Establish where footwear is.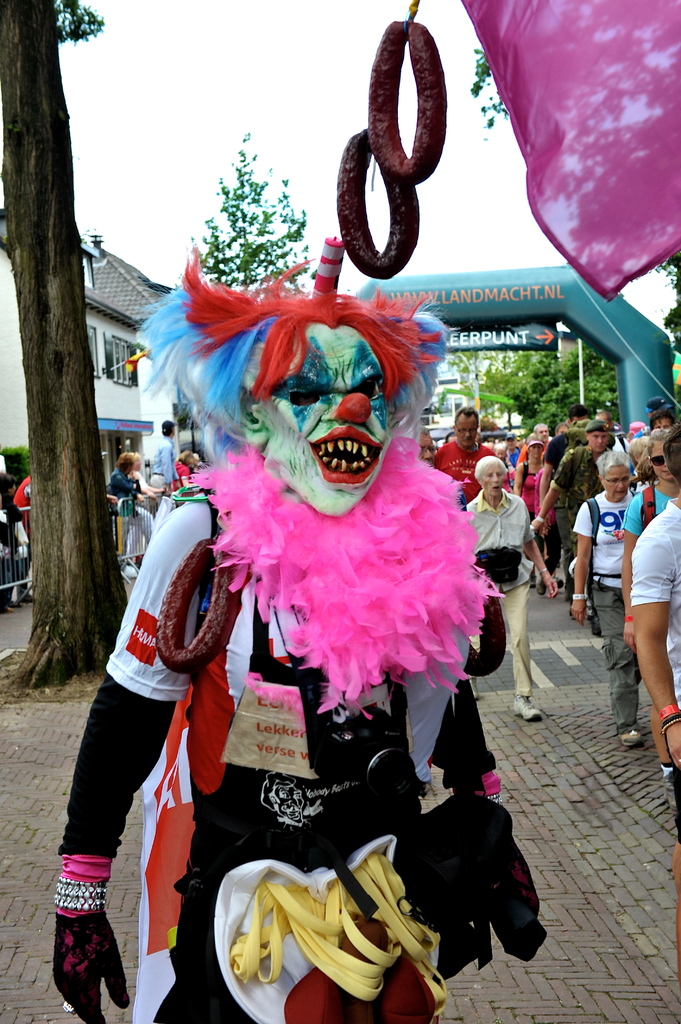
Established at select_region(567, 584, 570, 597).
